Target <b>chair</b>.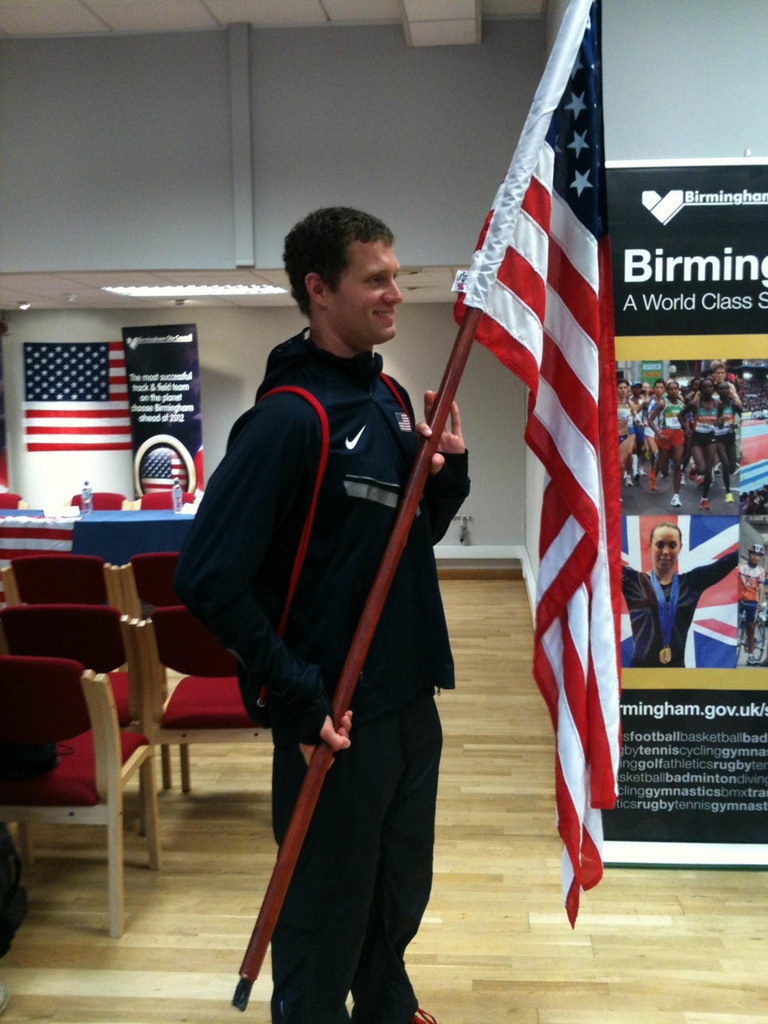
Target region: [x1=133, y1=485, x2=199, y2=512].
